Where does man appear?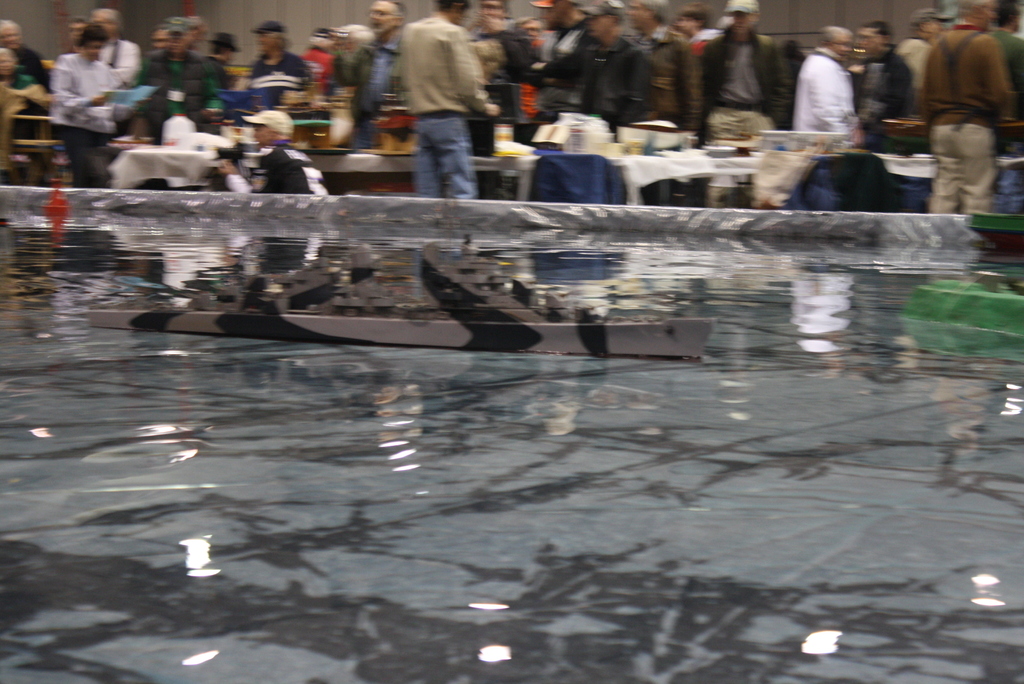
Appears at select_region(54, 28, 125, 185).
